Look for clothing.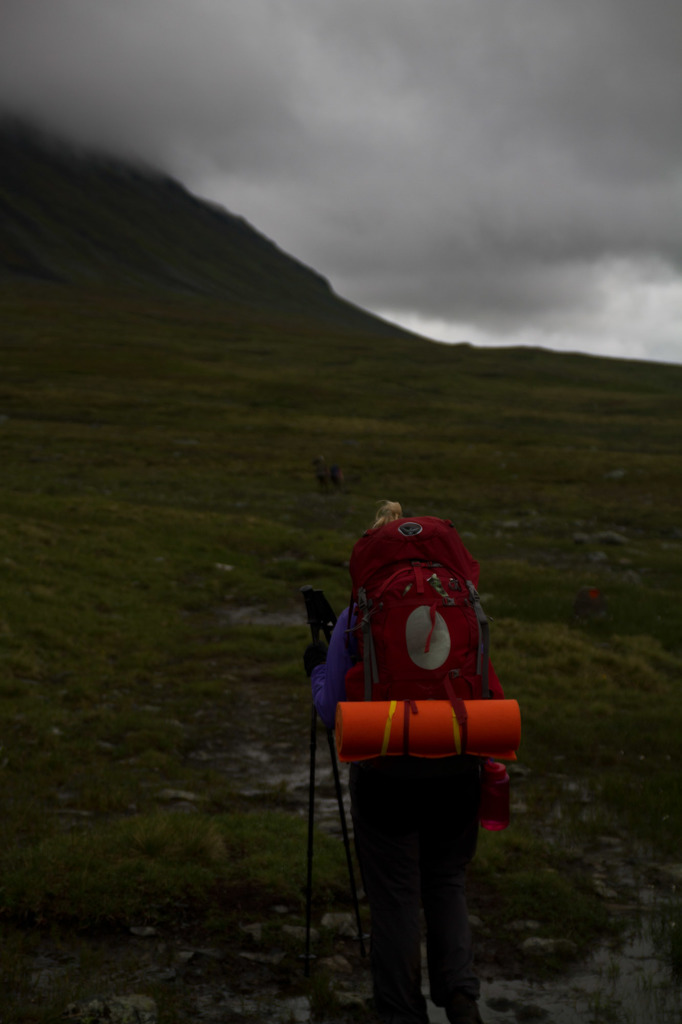
Found: (x1=294, y1=589, x2=488, y2=1023).
